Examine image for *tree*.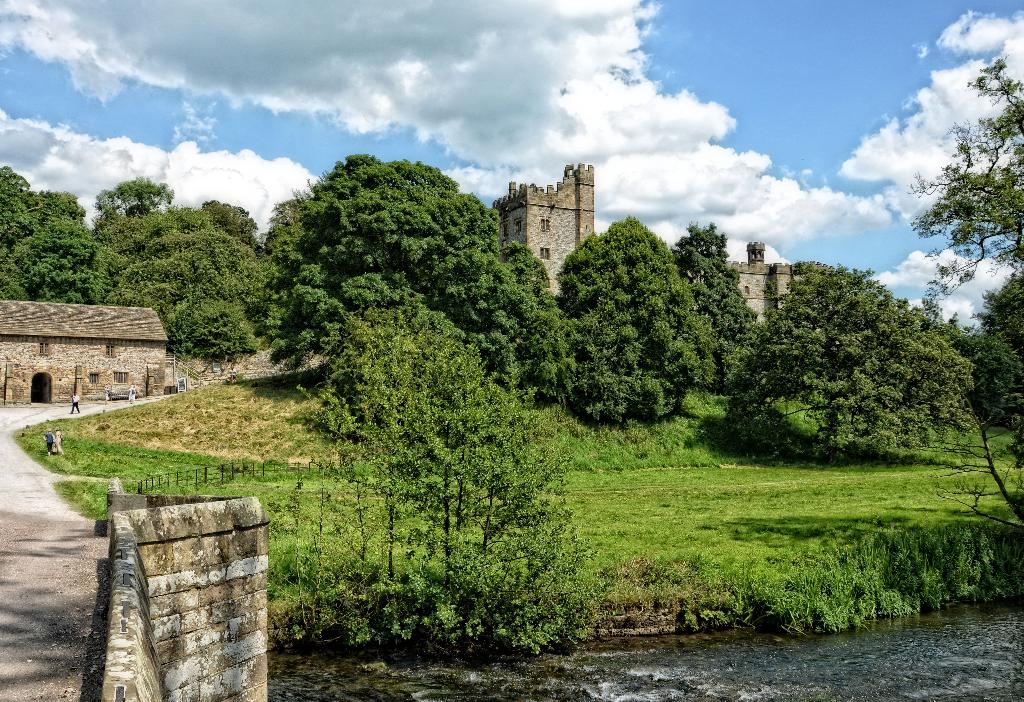
Examination result: 241/158/559/397.
